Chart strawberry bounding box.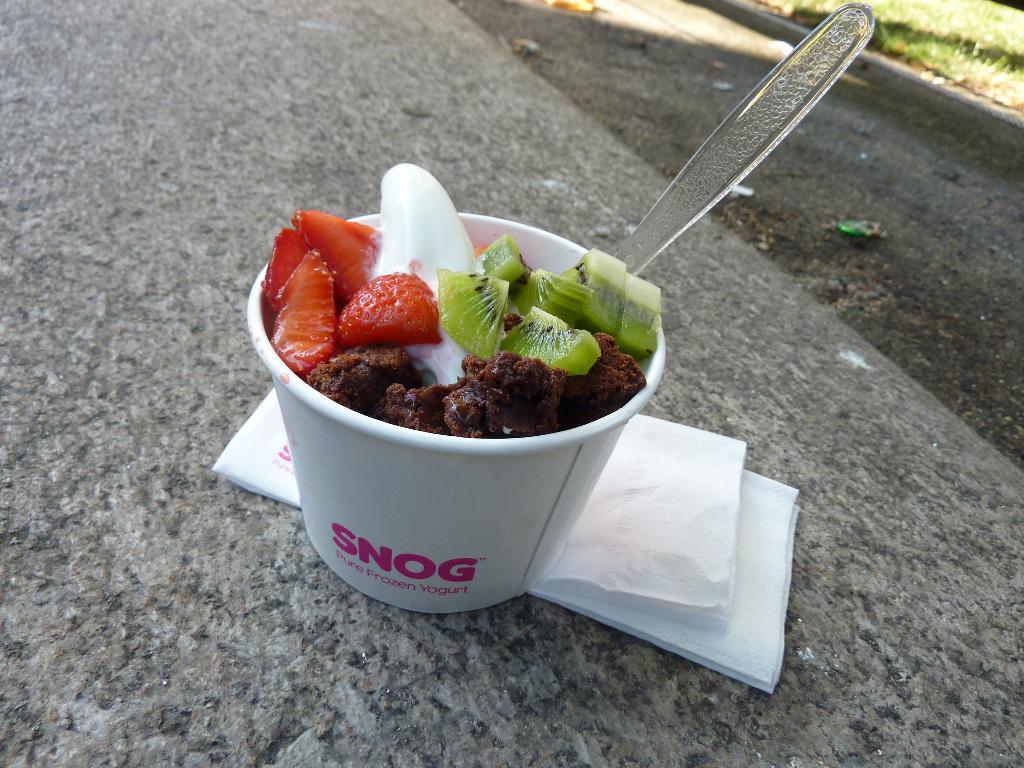
Charted: locate(289, 208, 379, 307).
